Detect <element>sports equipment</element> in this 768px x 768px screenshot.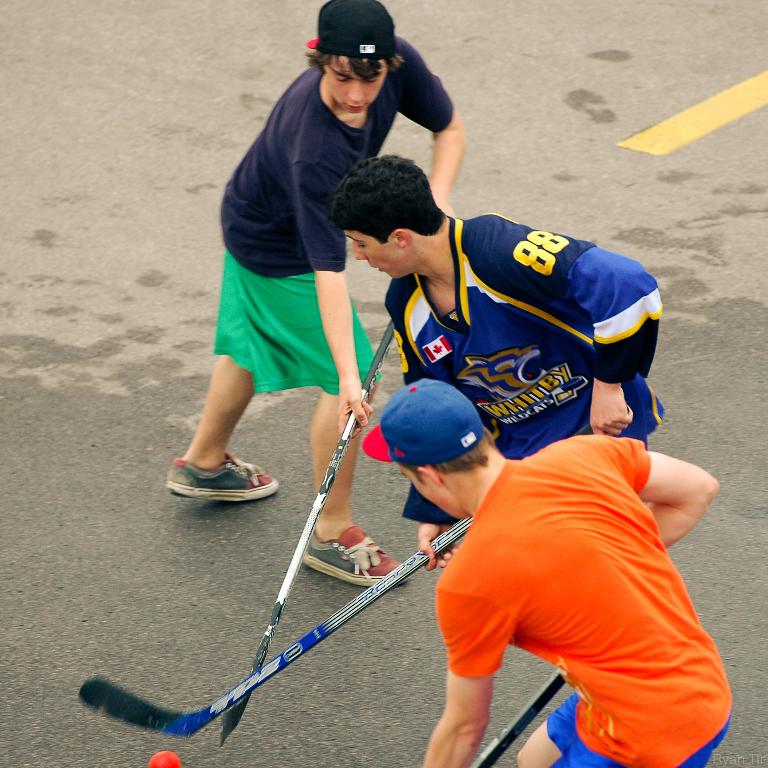
Detection: 217 318 399 740.
